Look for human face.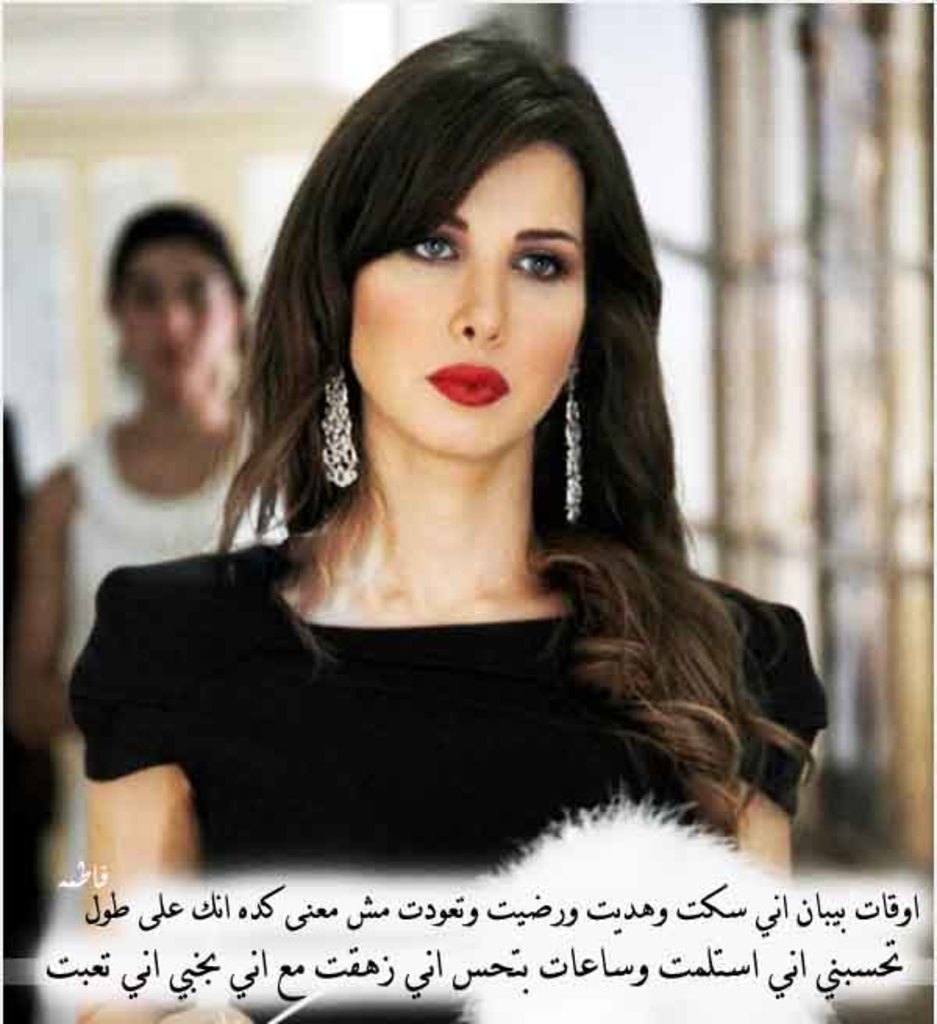
Found: Rect(348, 134, 590, 451).
